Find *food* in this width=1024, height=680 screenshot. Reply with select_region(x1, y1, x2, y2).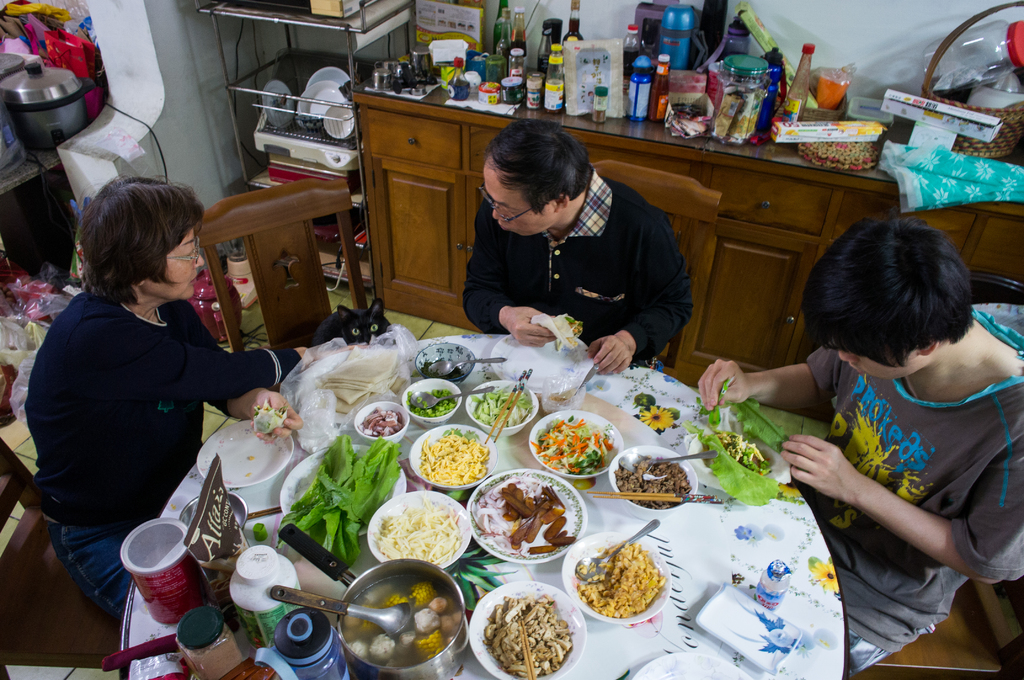
select_region(251, 635, 264, 645).
